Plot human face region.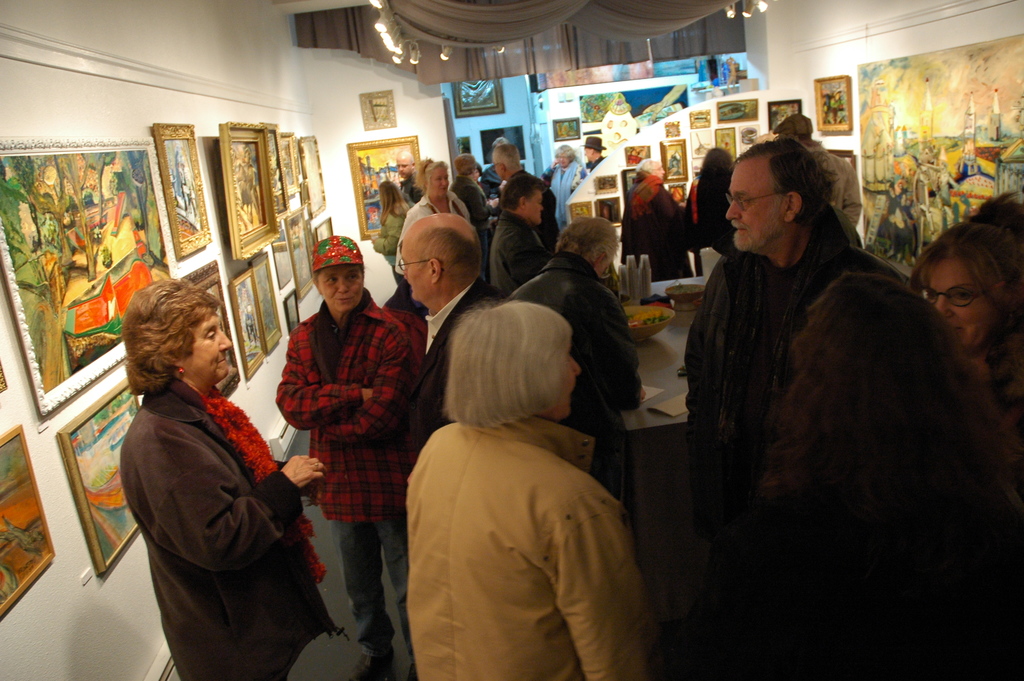
Plotted at <box>429,165,450,202</box>.
